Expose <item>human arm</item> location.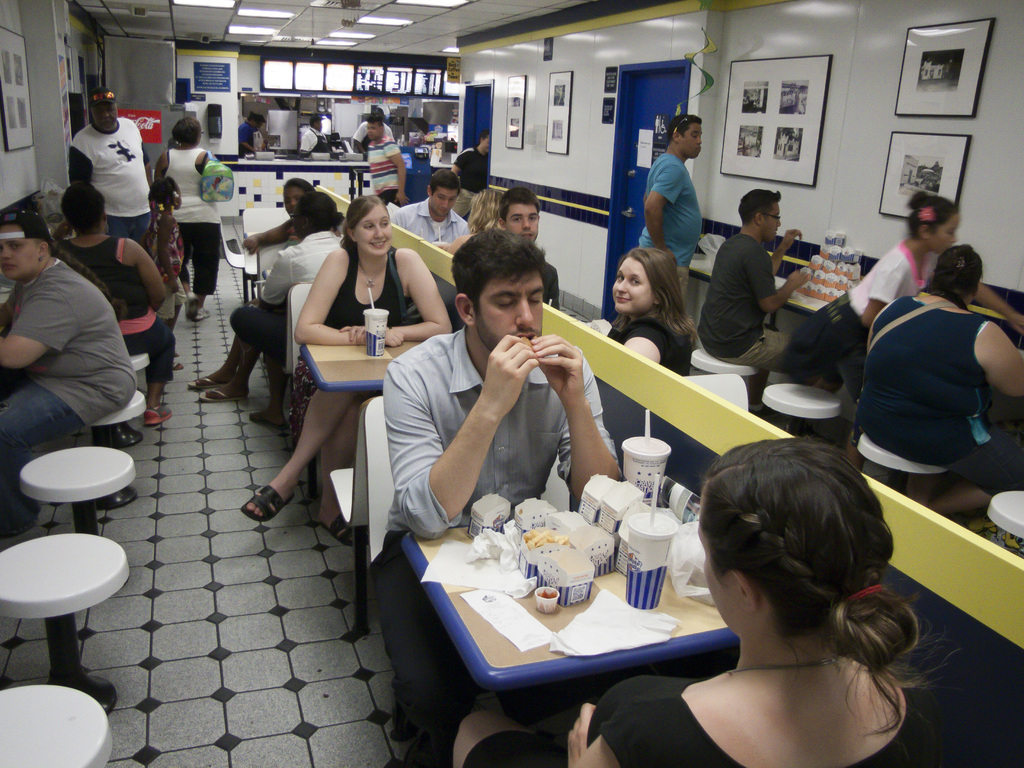
Exposed at (972,320,1023,399).
